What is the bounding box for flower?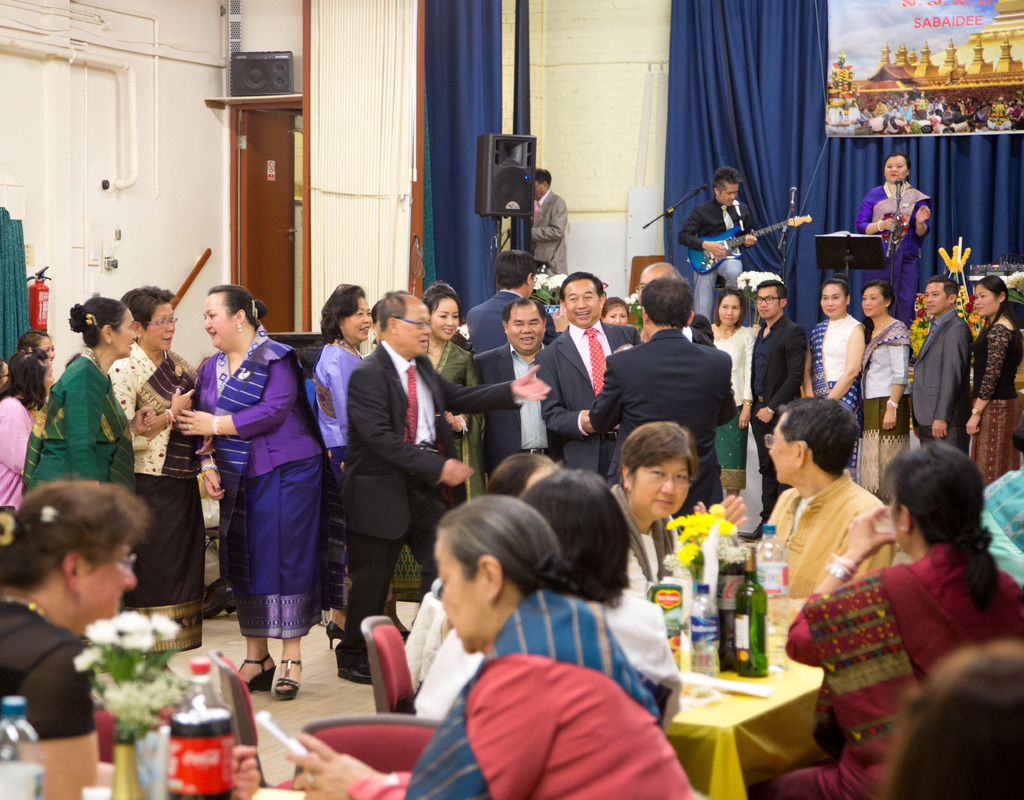
bbox=(661, 510, 739, 547).
